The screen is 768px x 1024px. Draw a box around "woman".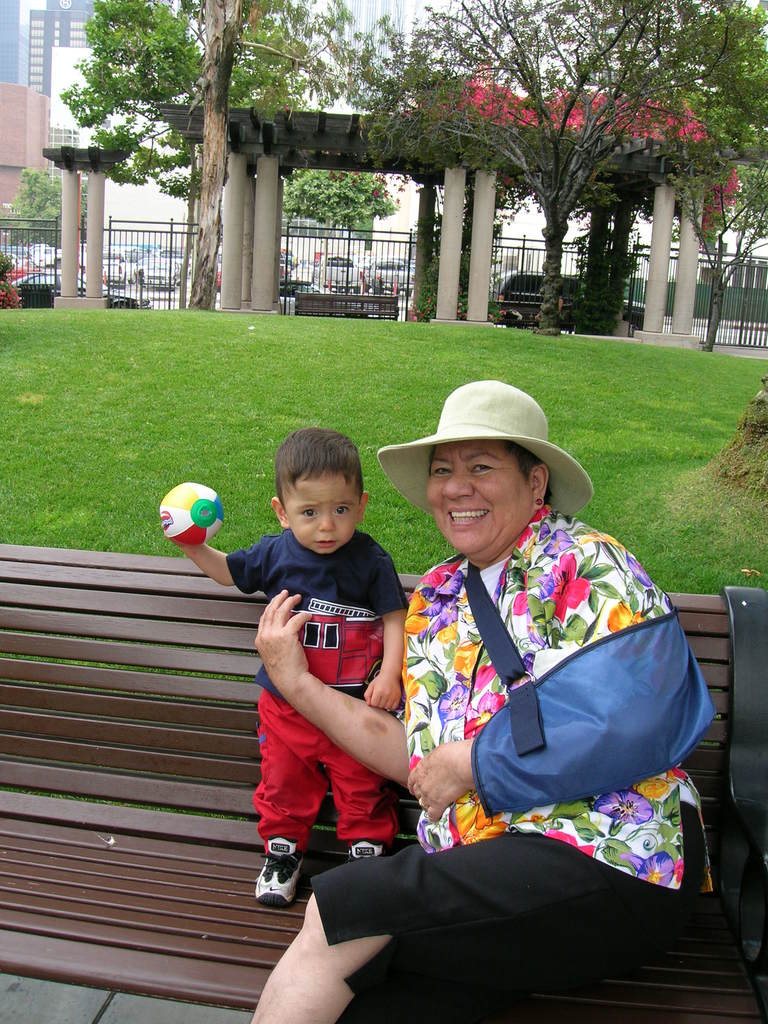
(left=309, top=387, right=637, bottom=970).
